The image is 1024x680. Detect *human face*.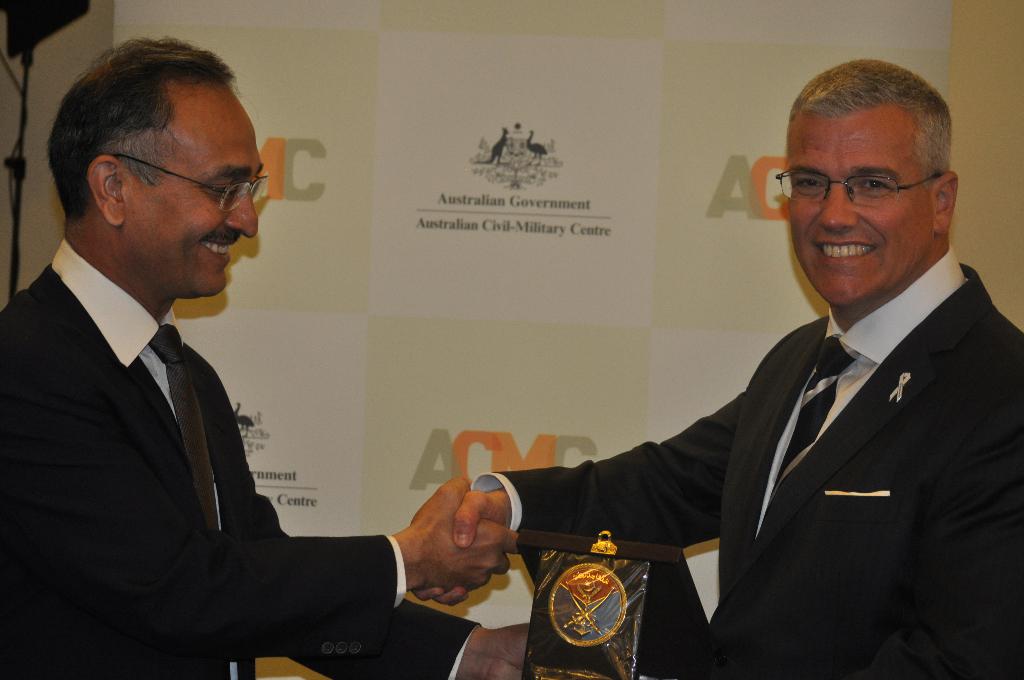
Detection: l=785, t=118, r=934, b=307.
